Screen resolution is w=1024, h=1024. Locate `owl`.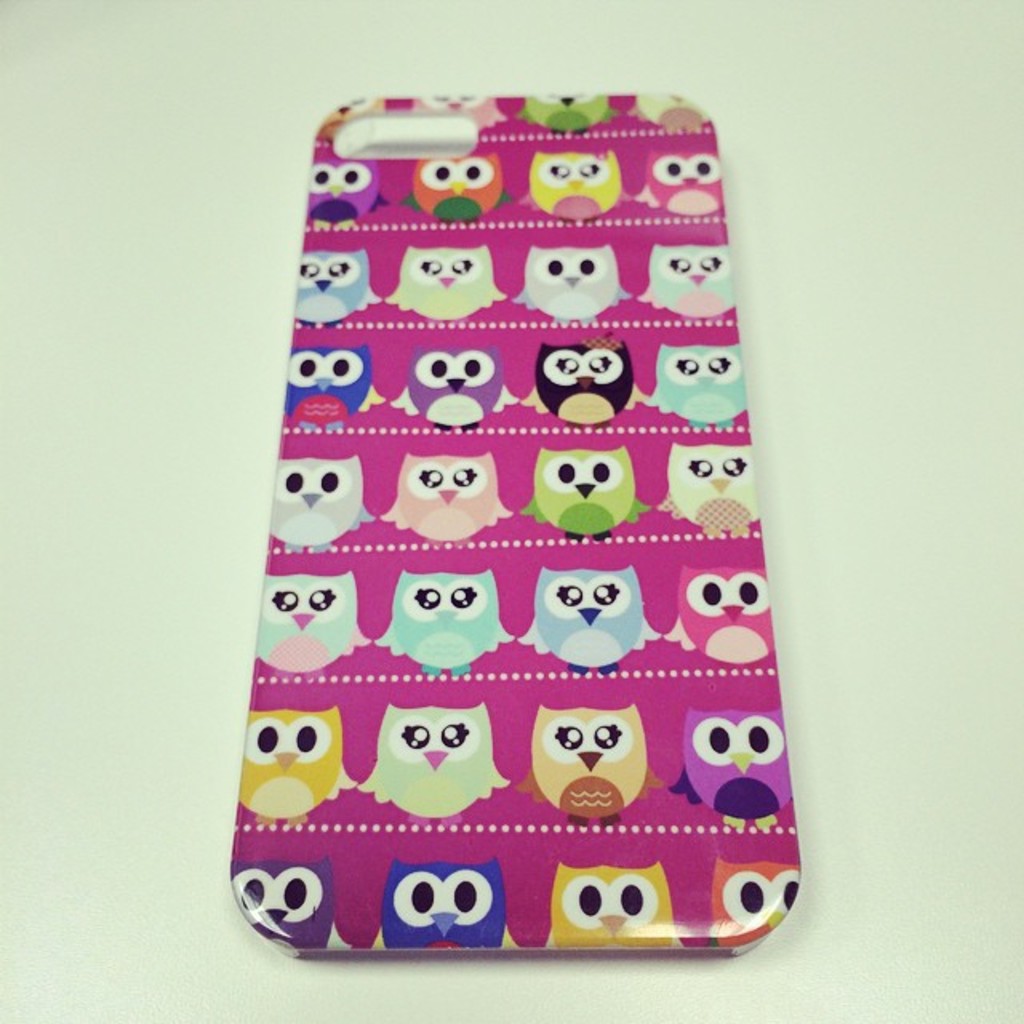
(368,568,512,672).
